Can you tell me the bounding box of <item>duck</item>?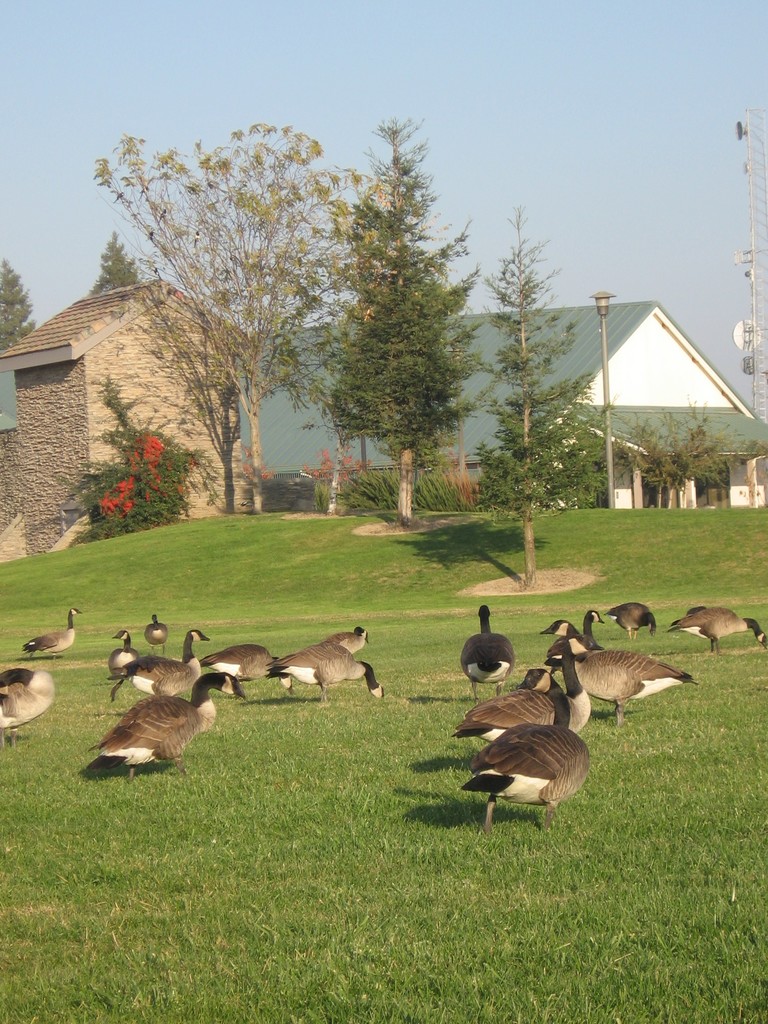
bbox(109, 625, 142, 679).
